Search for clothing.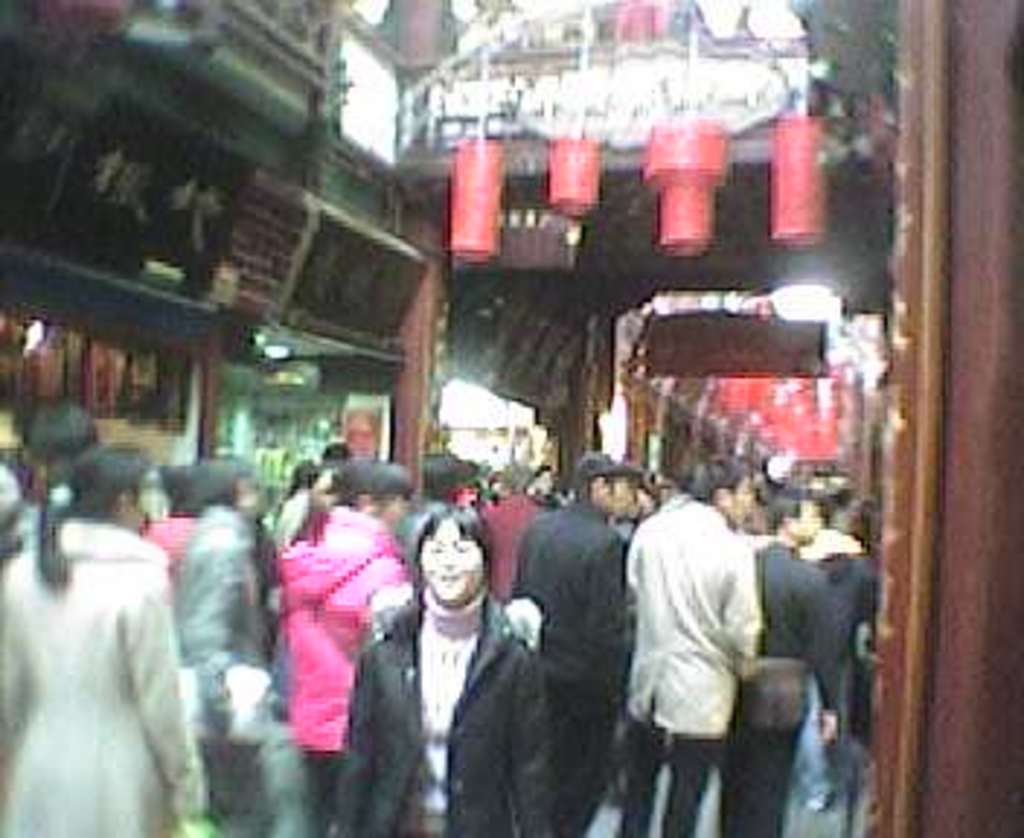
Found at select_region(620, 492, 765, 835).
